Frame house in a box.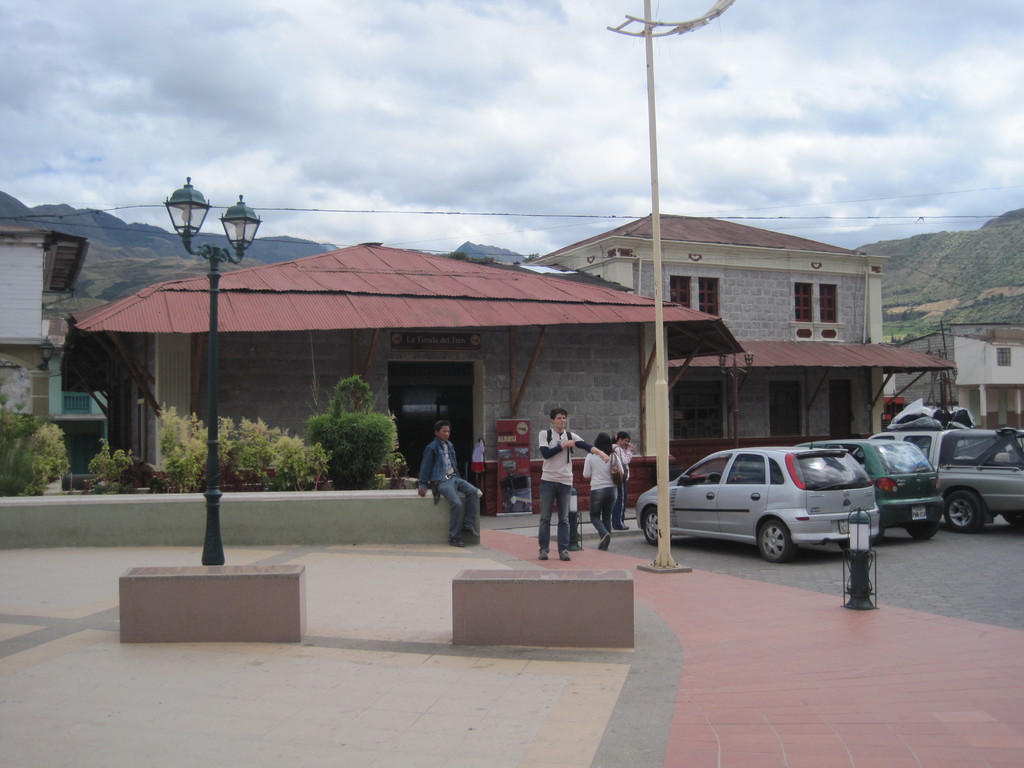
detection(874, 323, 1023, 445).
